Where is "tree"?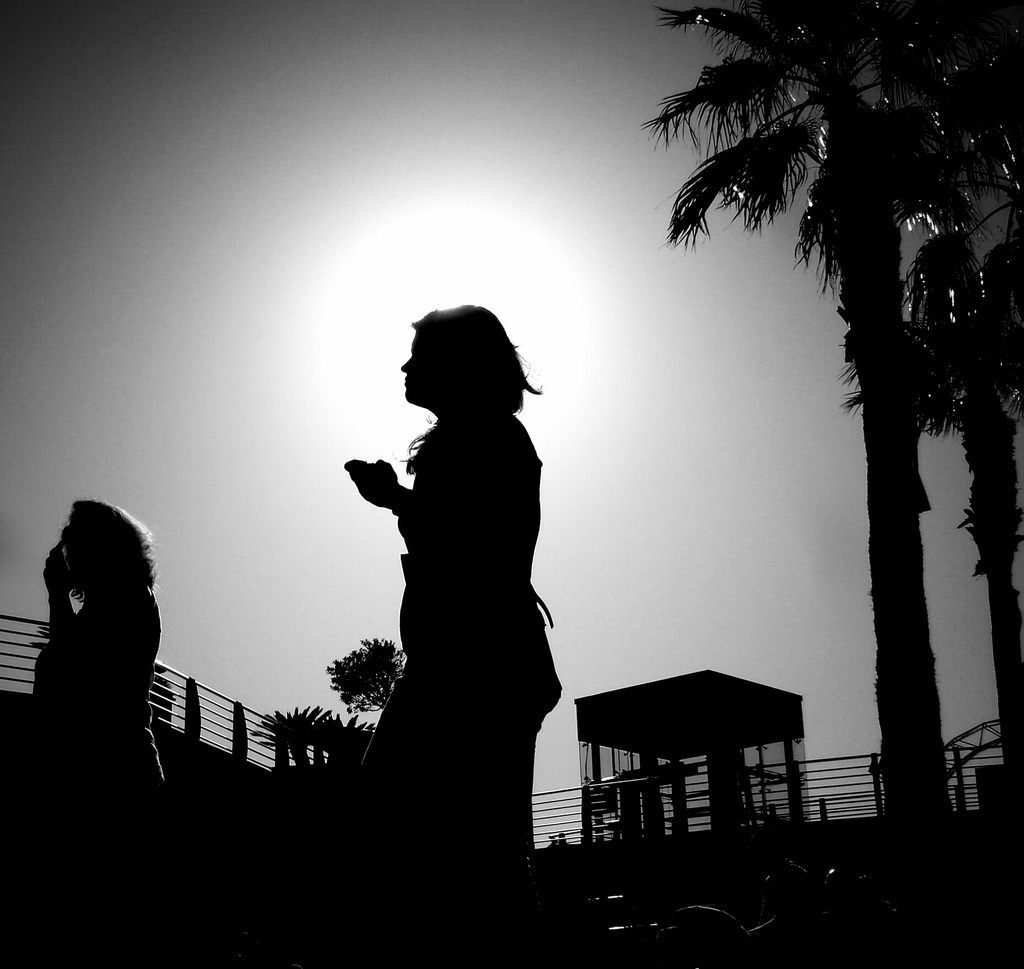
bbox(250, 701, 377, 773).
